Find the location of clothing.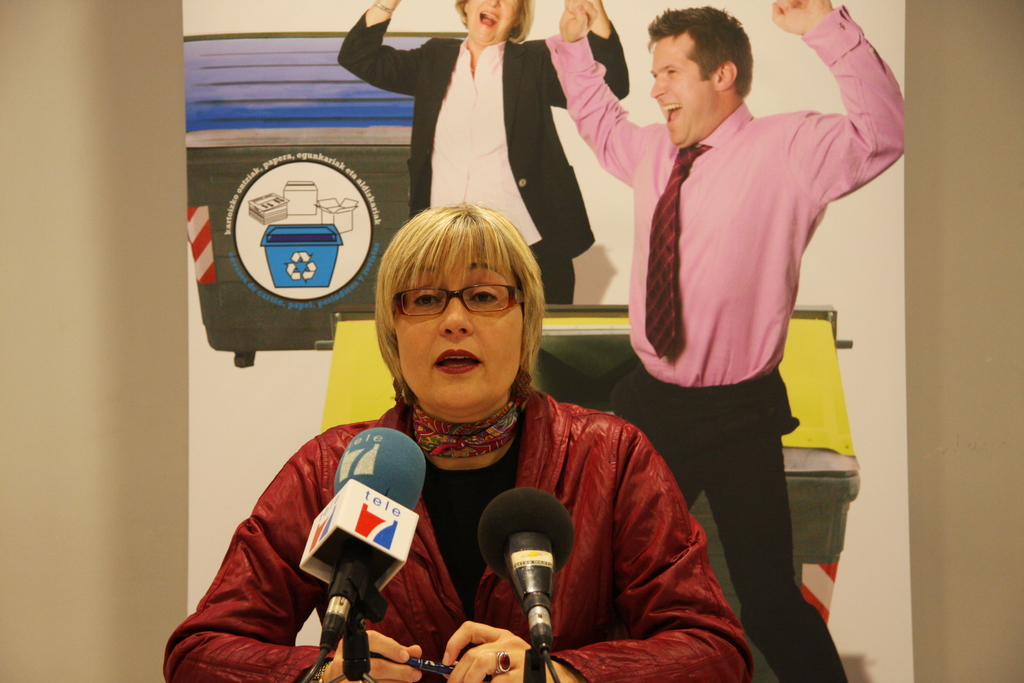
Location: 425:41:550:245.
